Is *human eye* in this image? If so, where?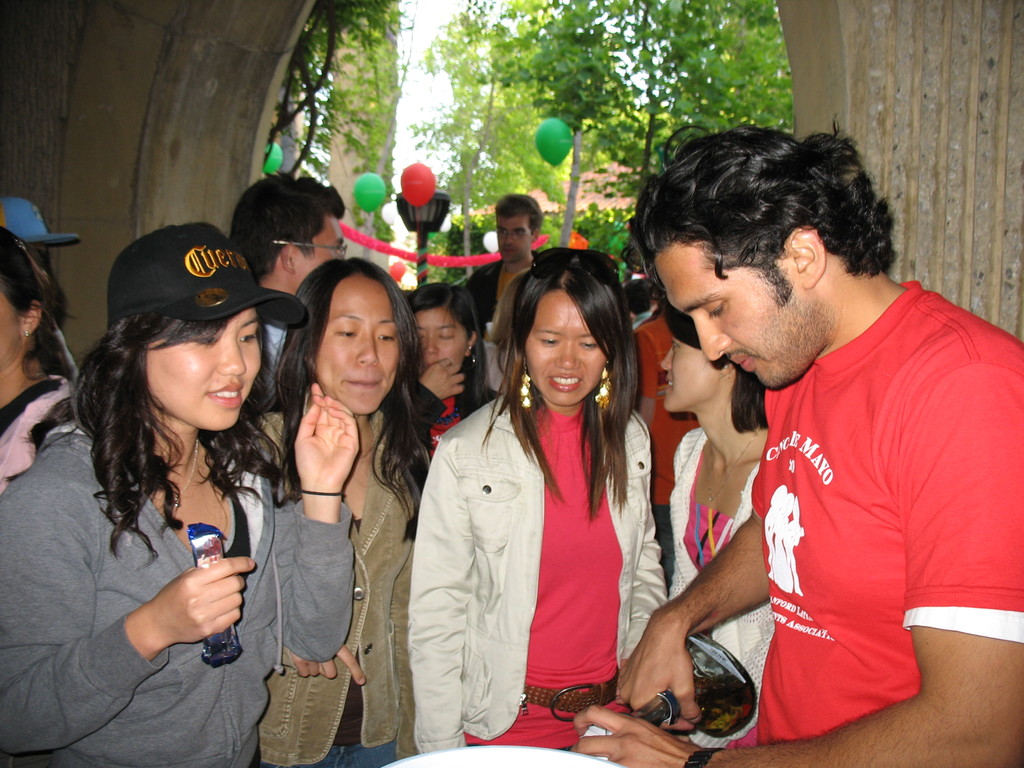
Yes, at crop(515, 231, 526, 237).
